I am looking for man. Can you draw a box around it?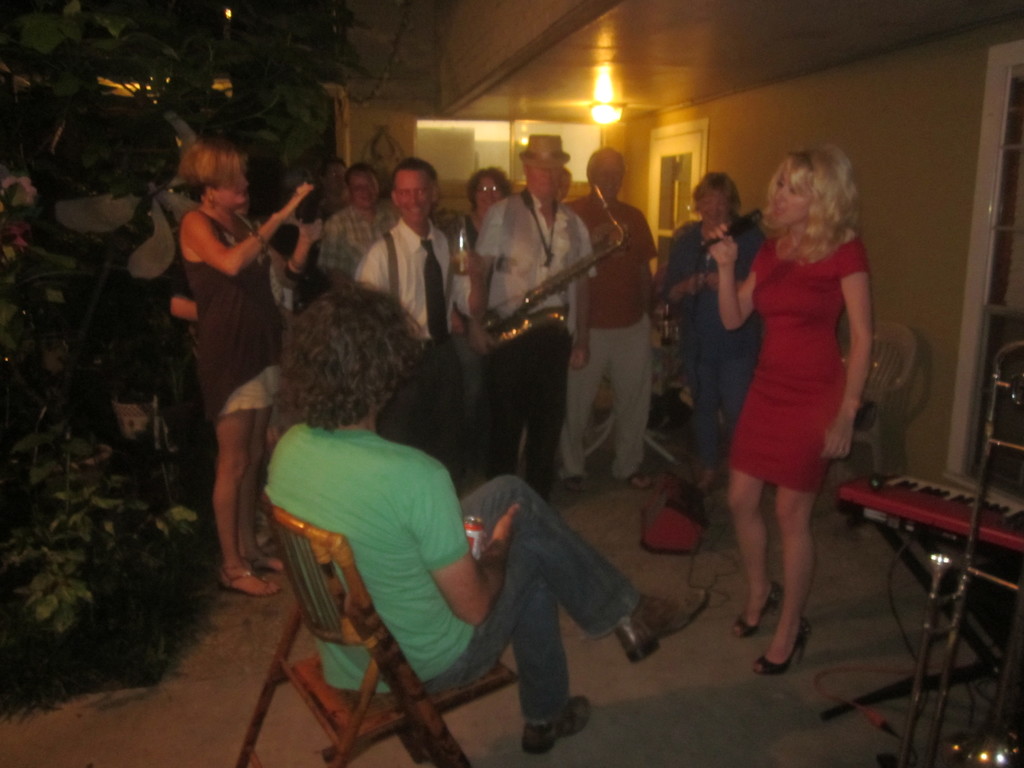
Sure, the bounding box is {"left": 311, "top": 153, "right": 393, "bottom": 280}.
